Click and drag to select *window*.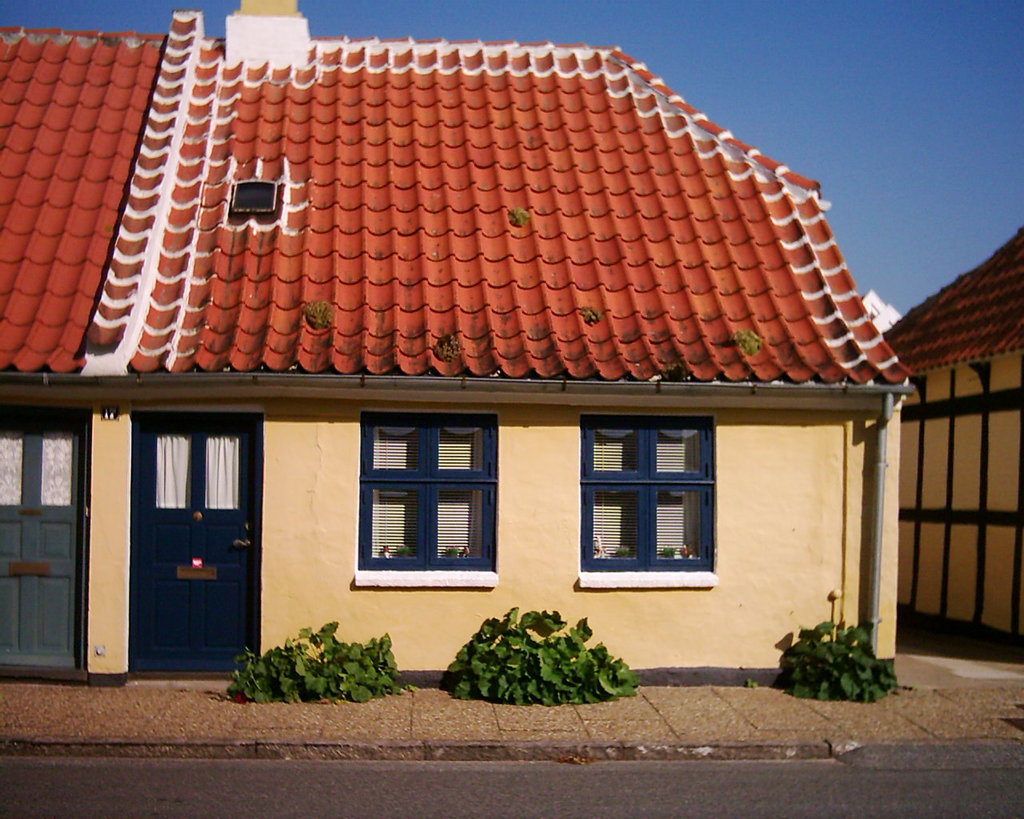
Selection: [577,410,716,589].
